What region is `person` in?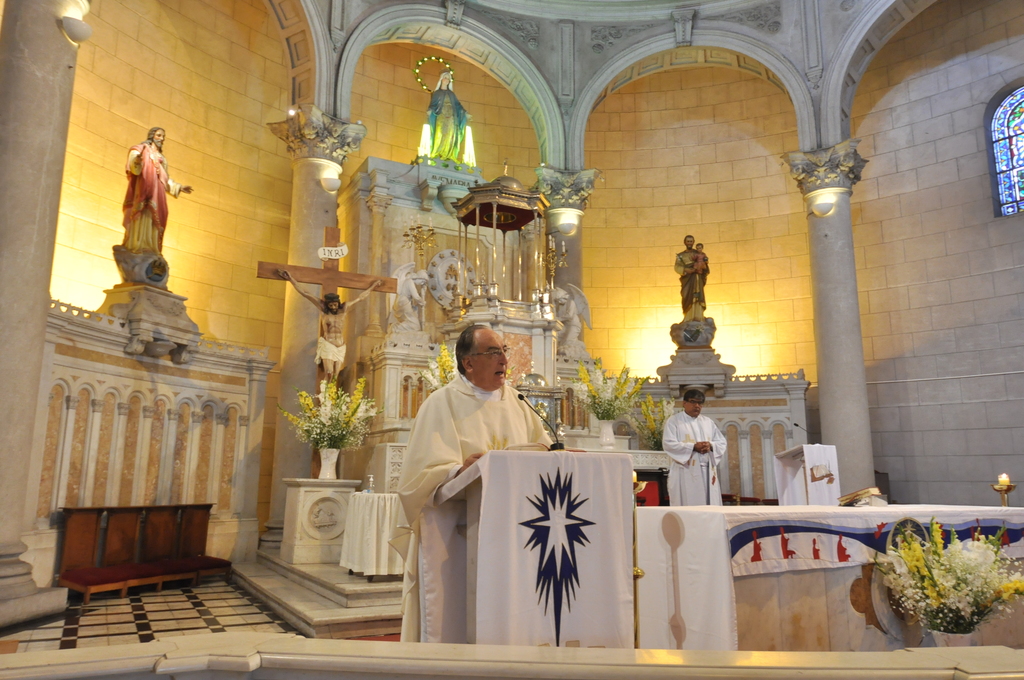
388/321/563/644.
